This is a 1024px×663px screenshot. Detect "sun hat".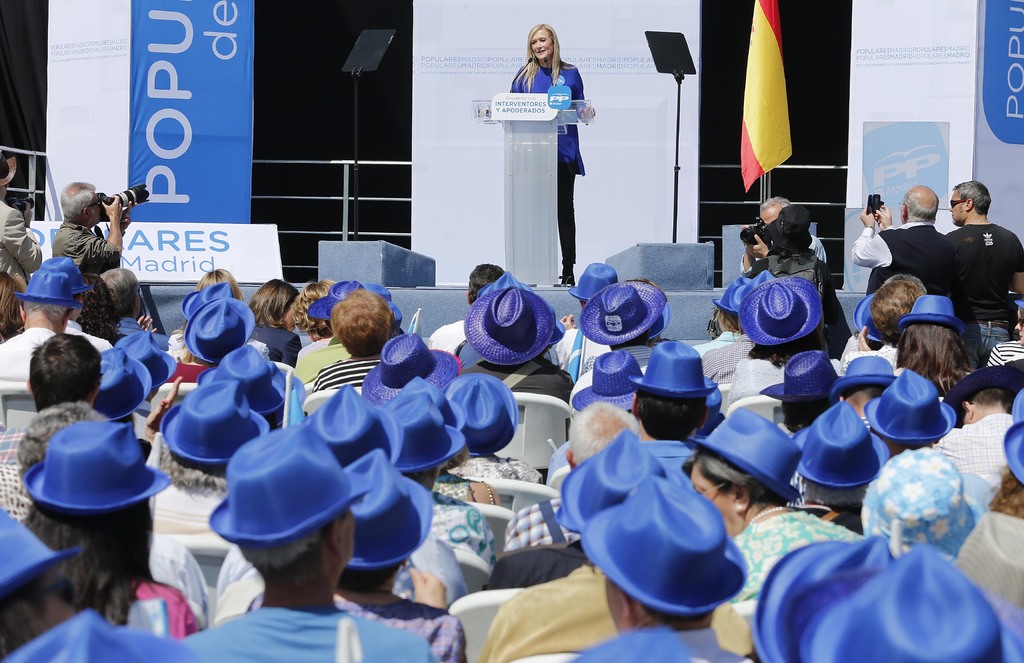
crop(688, 405, 806, 505).
